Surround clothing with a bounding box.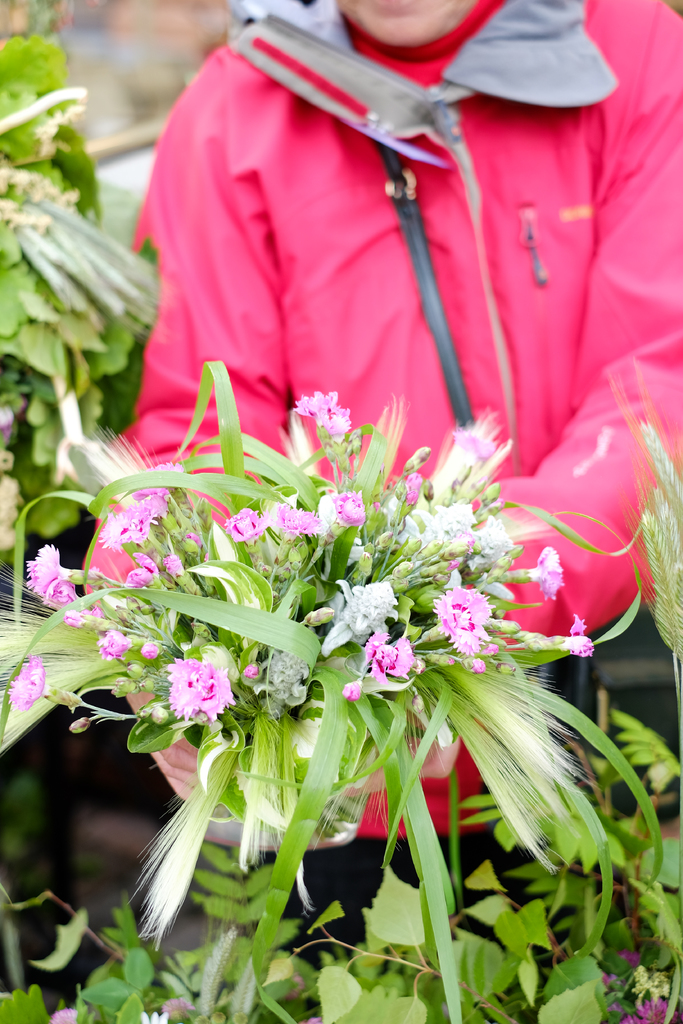
Rect(0, 0, 682, 946).
